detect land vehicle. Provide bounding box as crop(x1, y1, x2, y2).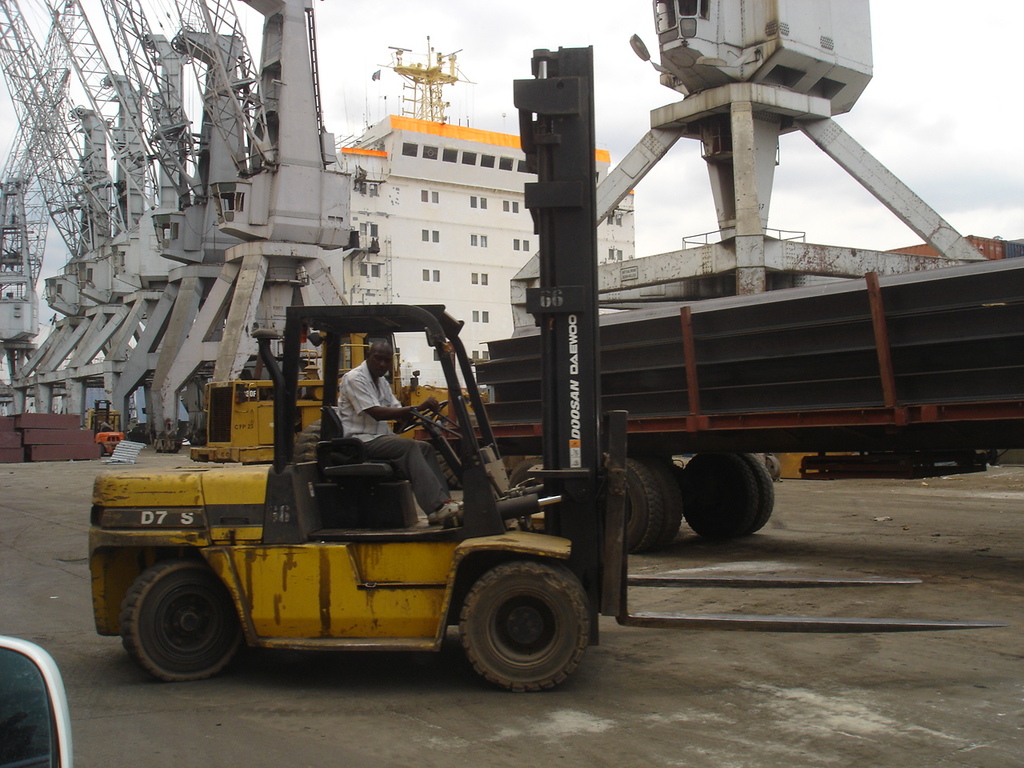
crop(413, 257, 1023, 553).
